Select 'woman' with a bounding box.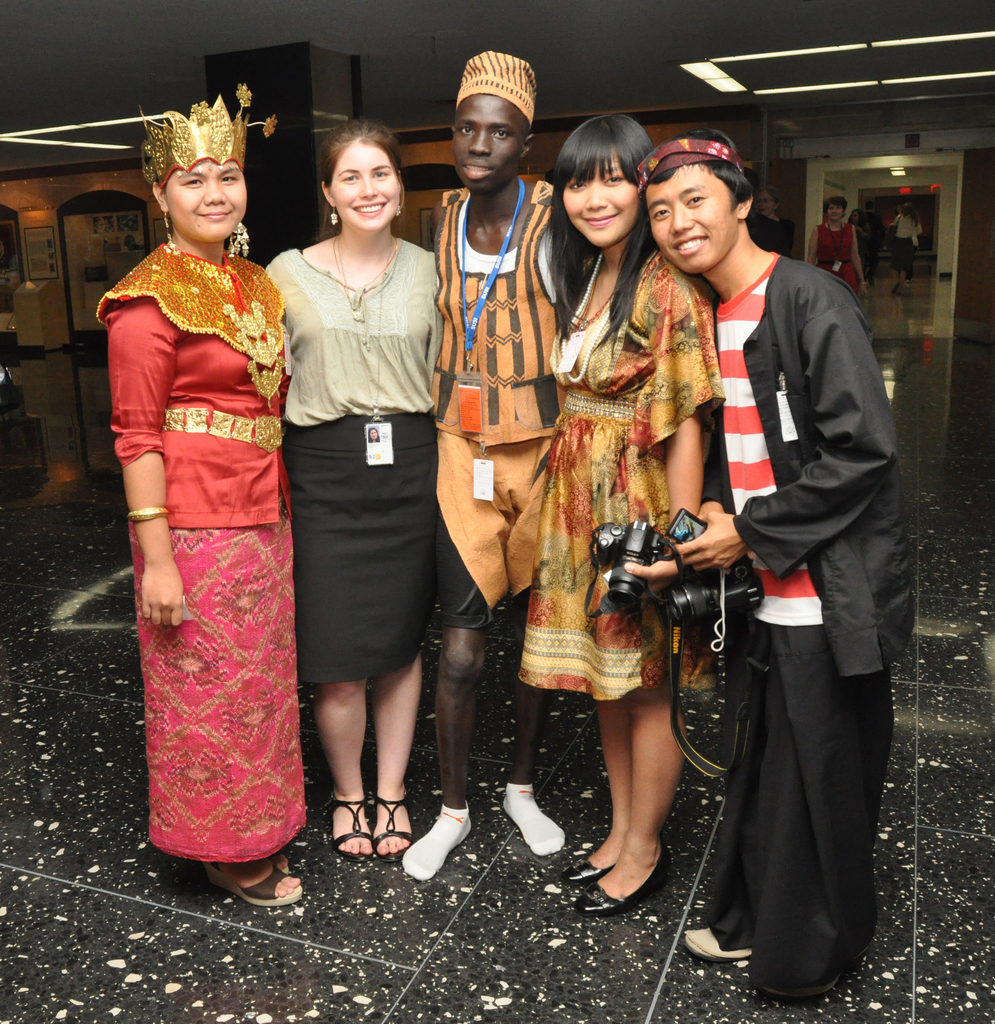
left=746, top=184, right=798, bottom=268.
